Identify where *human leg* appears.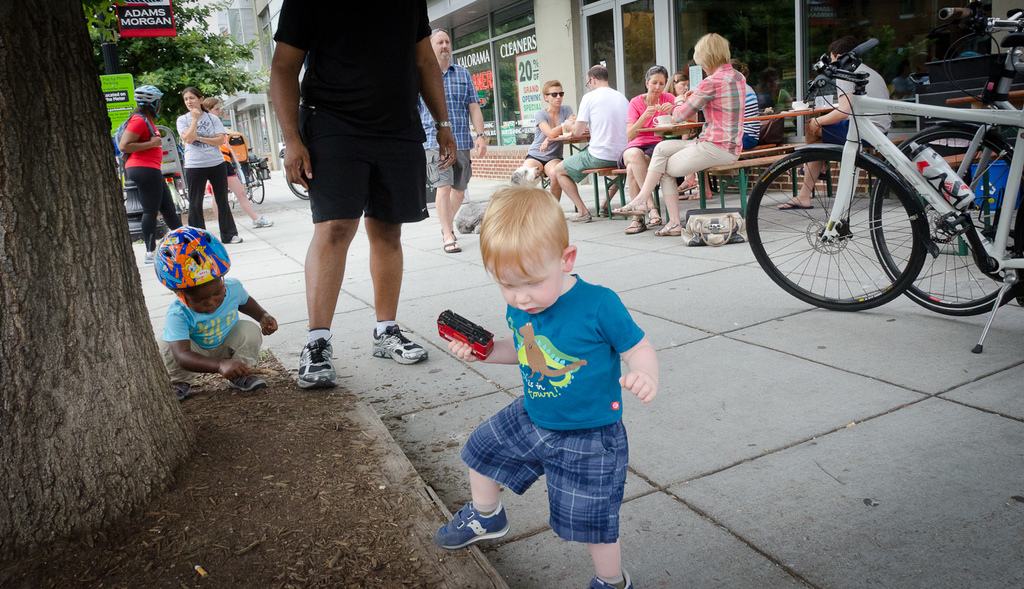
Appears at rect(228, 164, 270, 227).
